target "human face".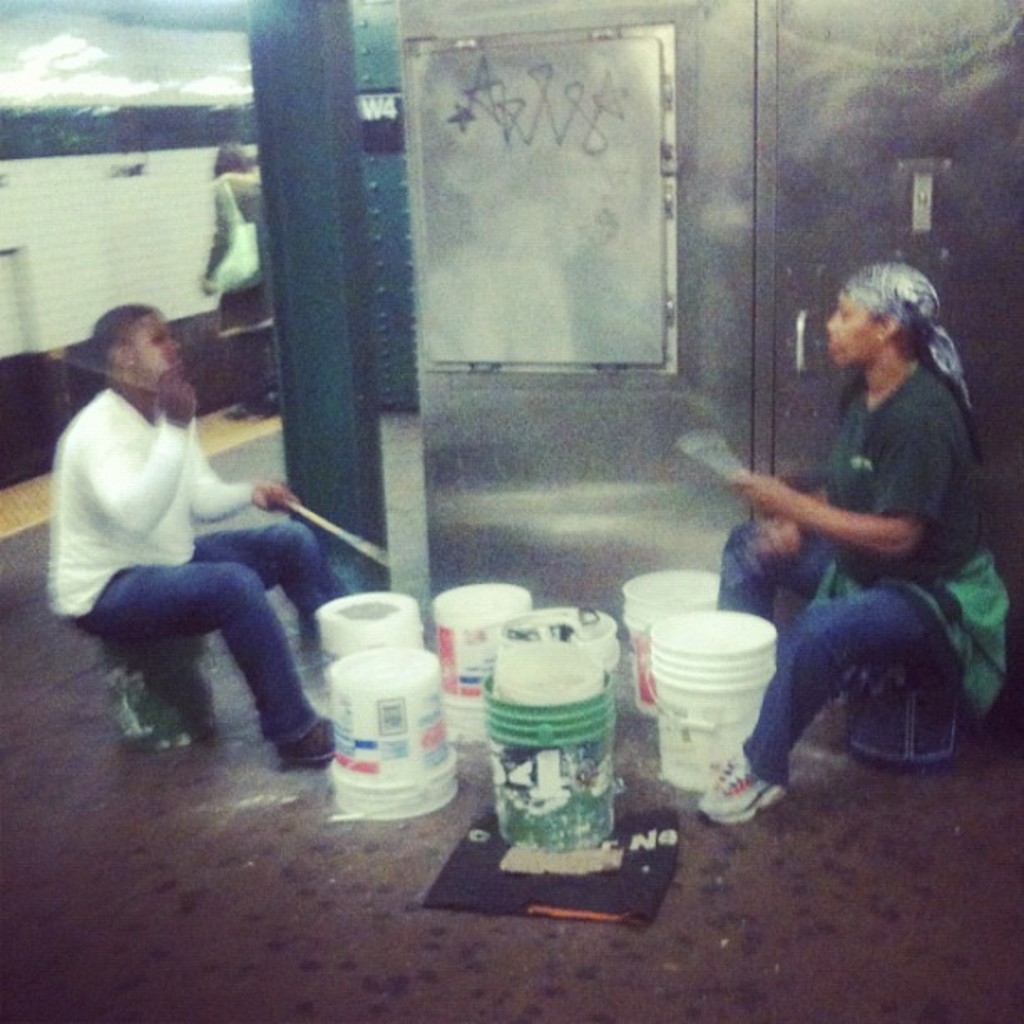
Target region: locate(817, 274, 888, 371).
